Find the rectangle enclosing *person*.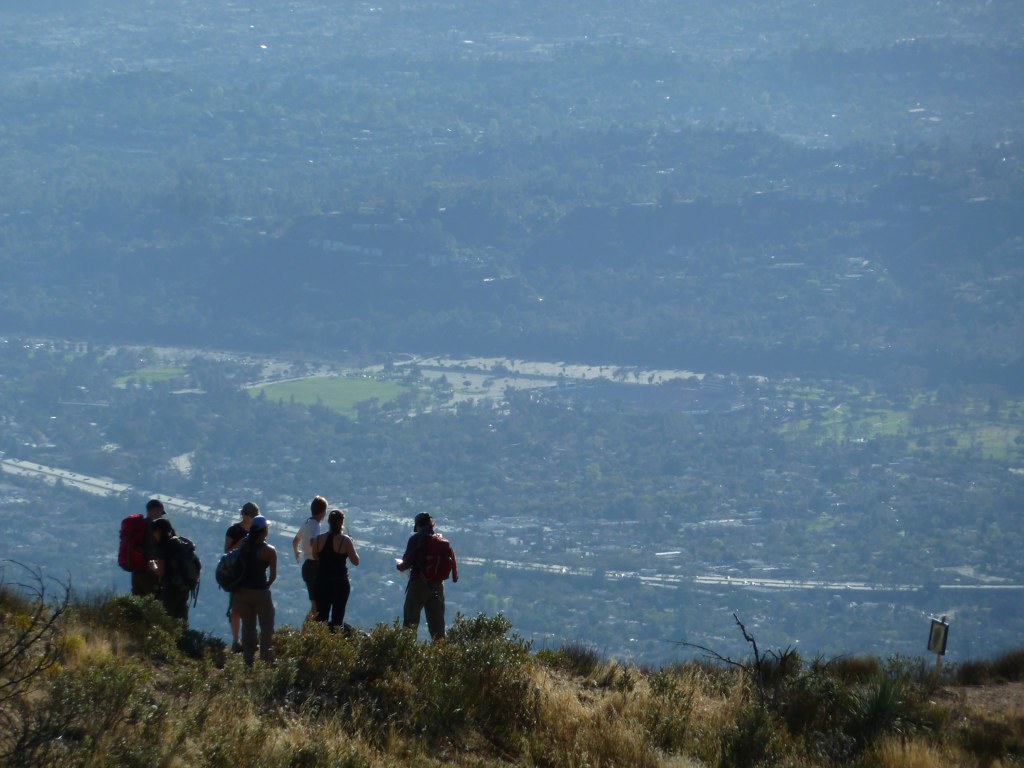
bbox=(149, 527, 192, 636).
